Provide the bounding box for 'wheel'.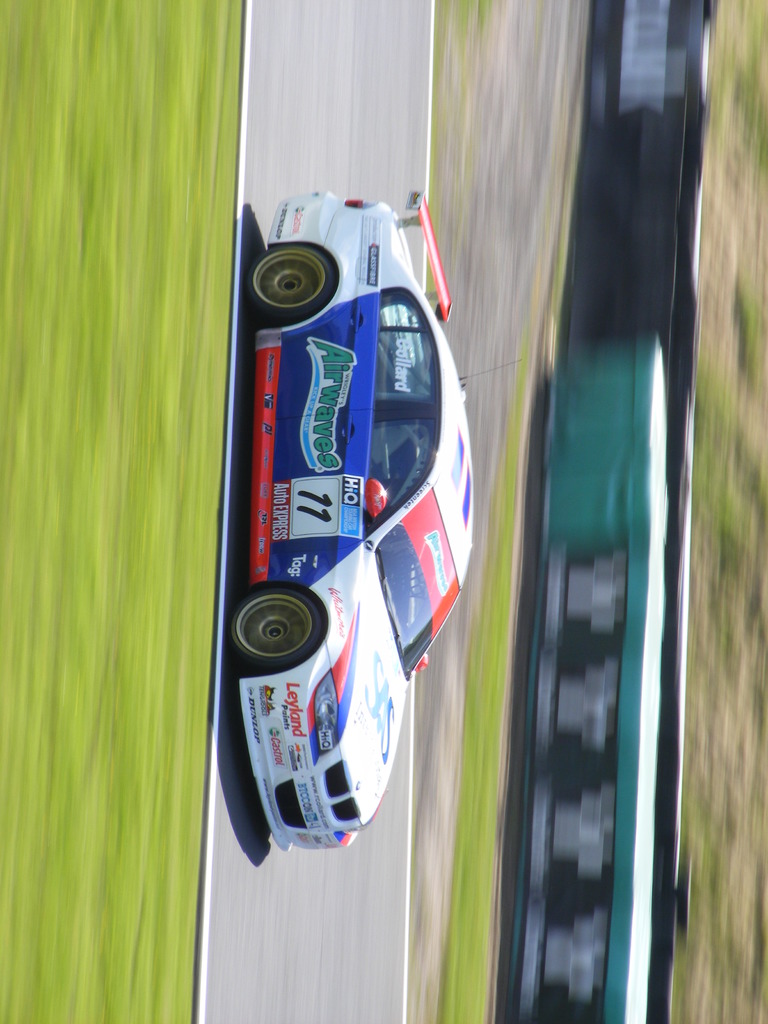
Rect(223, 584, 324, 679).
